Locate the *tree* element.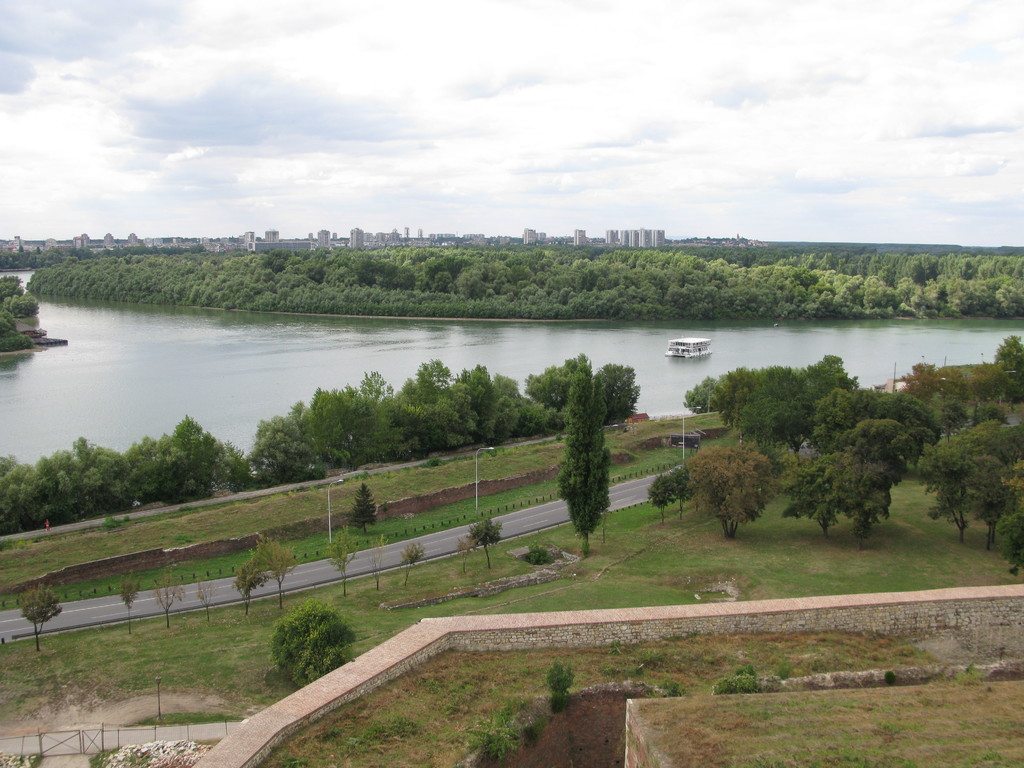
Element bbox: bbox=(964, 454, 1010, 553).
